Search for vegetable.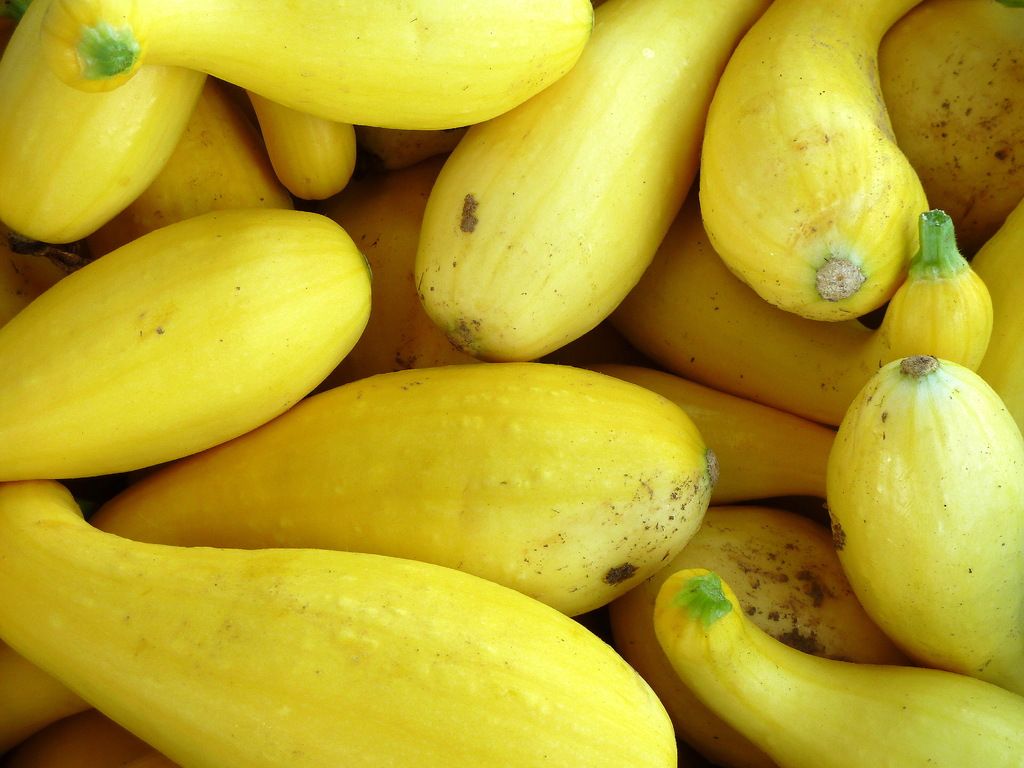
Found at [822, 349, 1016, 647].
